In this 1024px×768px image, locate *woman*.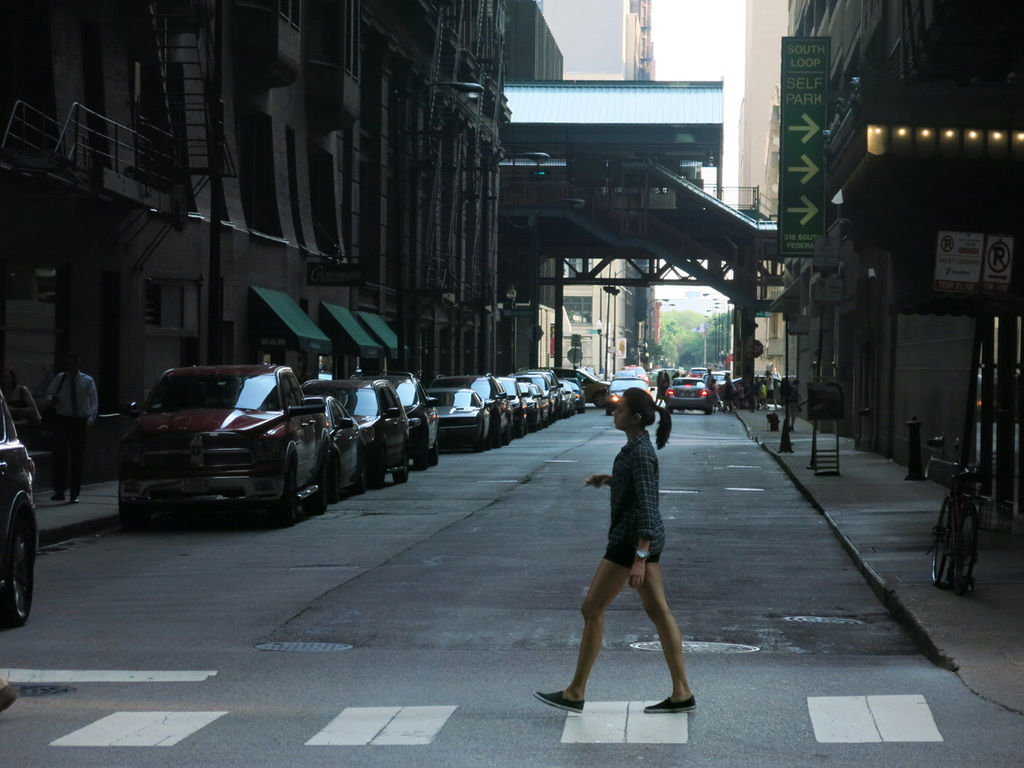
Bounding box: locate(559, 368, 700, 726).
